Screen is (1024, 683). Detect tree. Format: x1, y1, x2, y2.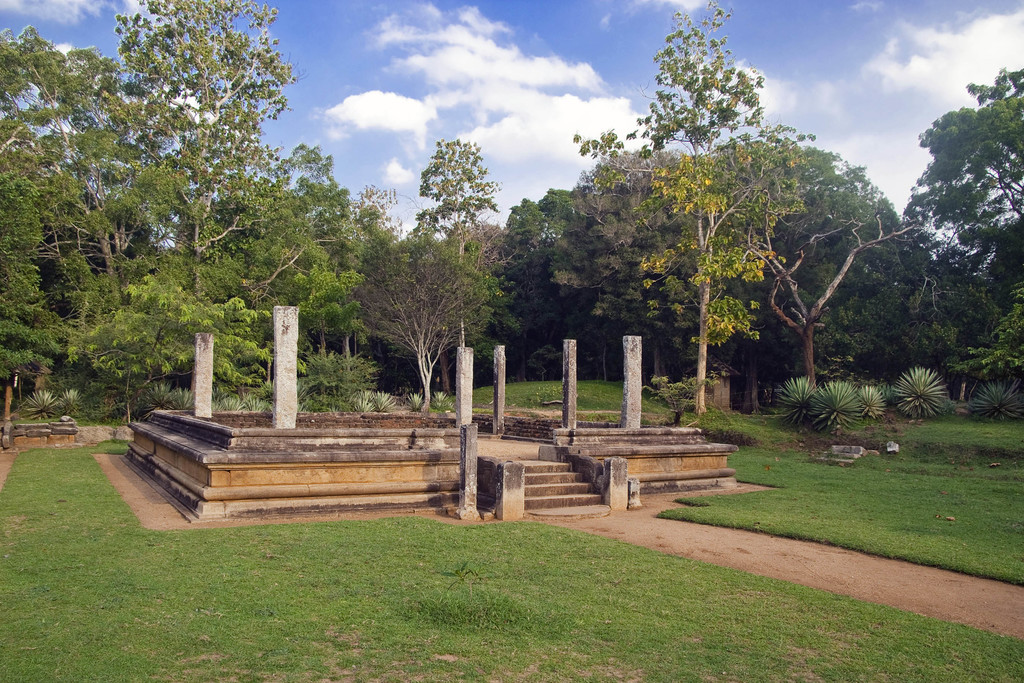
414, 127, 499, 336.
